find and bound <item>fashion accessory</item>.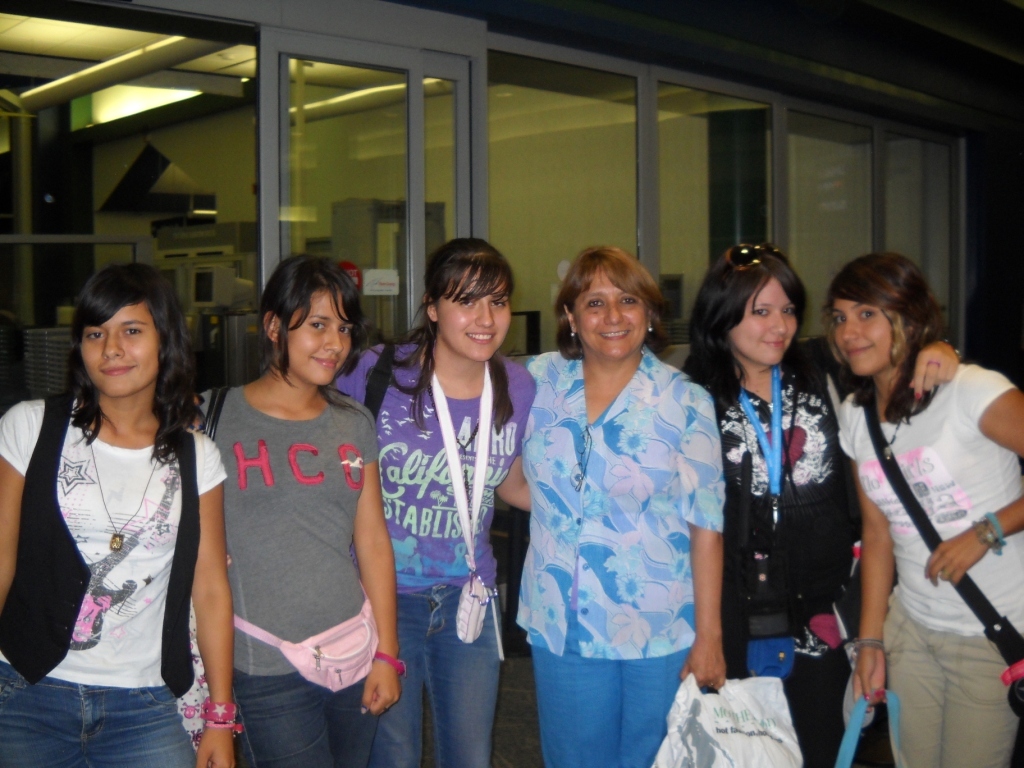
Bound: (728,236,786,272).
